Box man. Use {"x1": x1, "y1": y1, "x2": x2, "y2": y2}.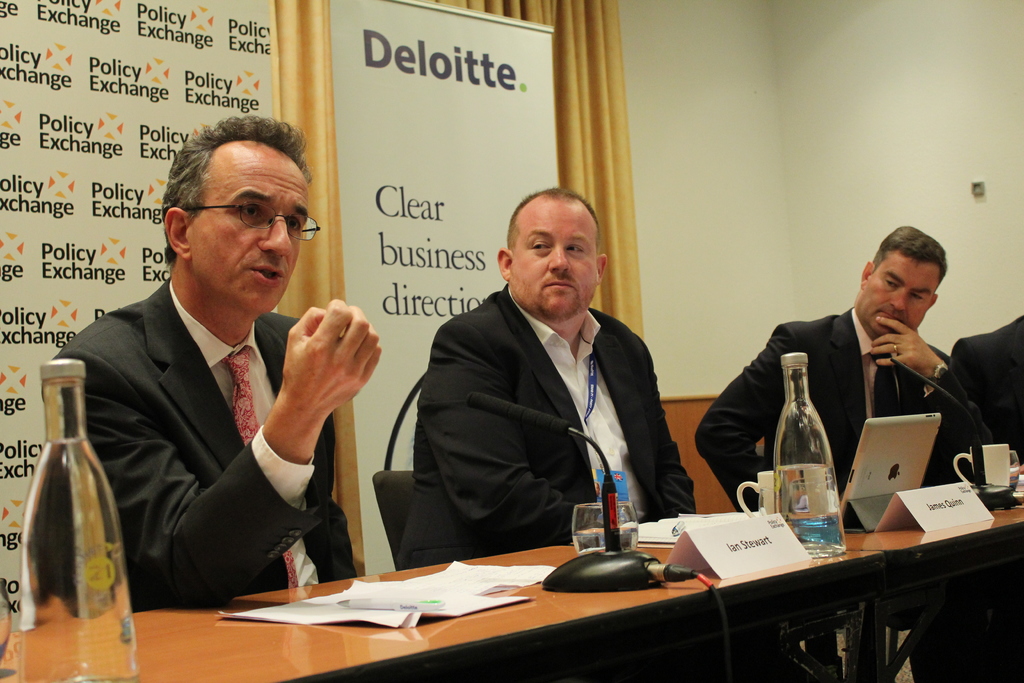
{"x1": 403, "y1": 188, "x2": 694, "y2": 571}.
